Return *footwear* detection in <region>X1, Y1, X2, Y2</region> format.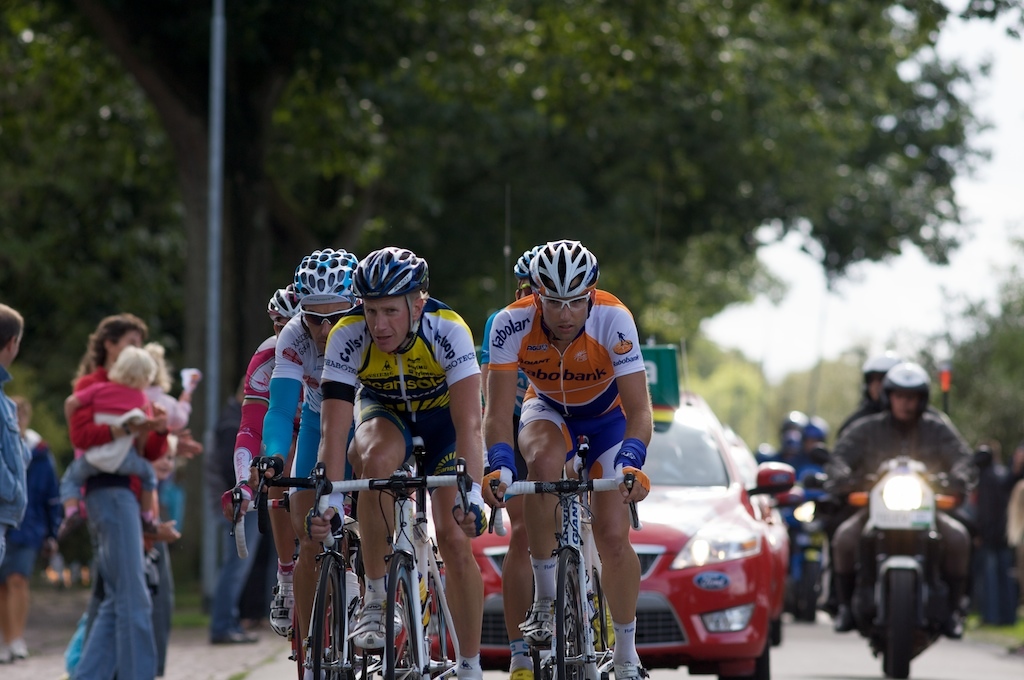
<region>1, 641, 12, 665</region>.
